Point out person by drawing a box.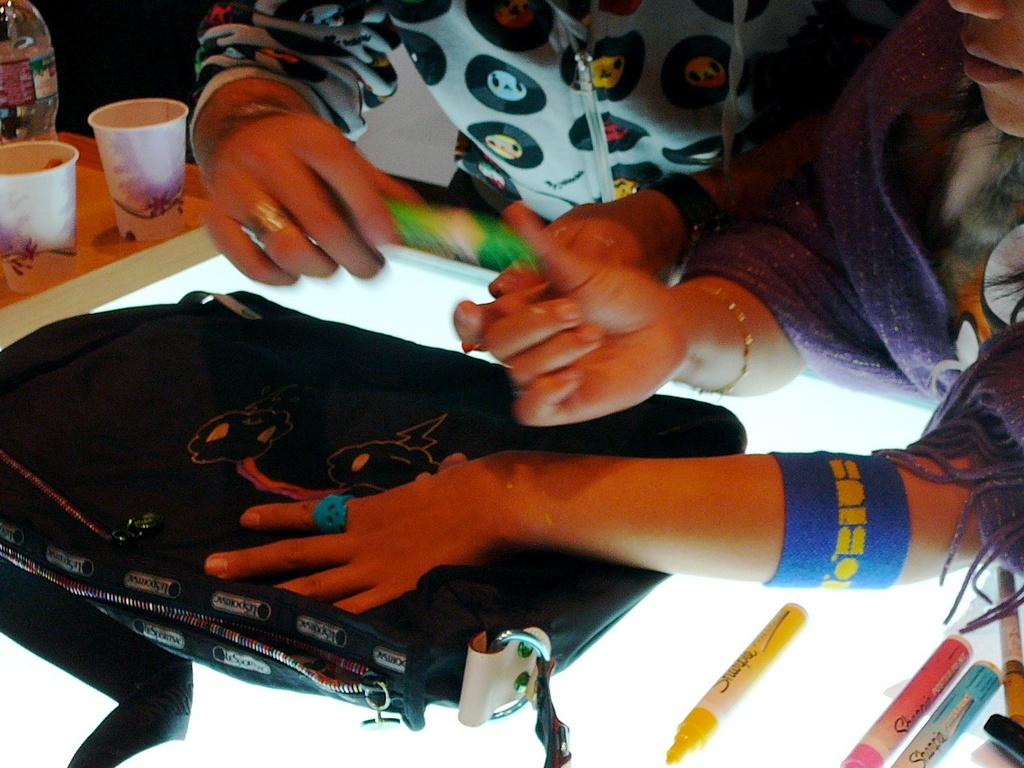
crop(202, 0, 1023, 617).
